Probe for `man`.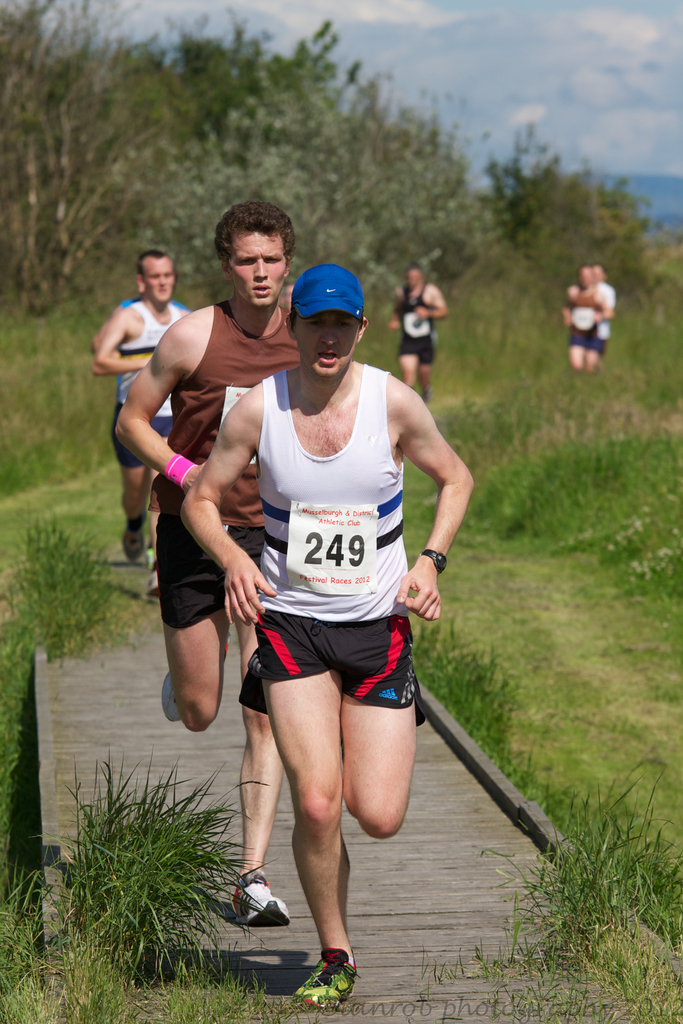
Probe result: x1=588, y1=261, x2=613, y2=365.
